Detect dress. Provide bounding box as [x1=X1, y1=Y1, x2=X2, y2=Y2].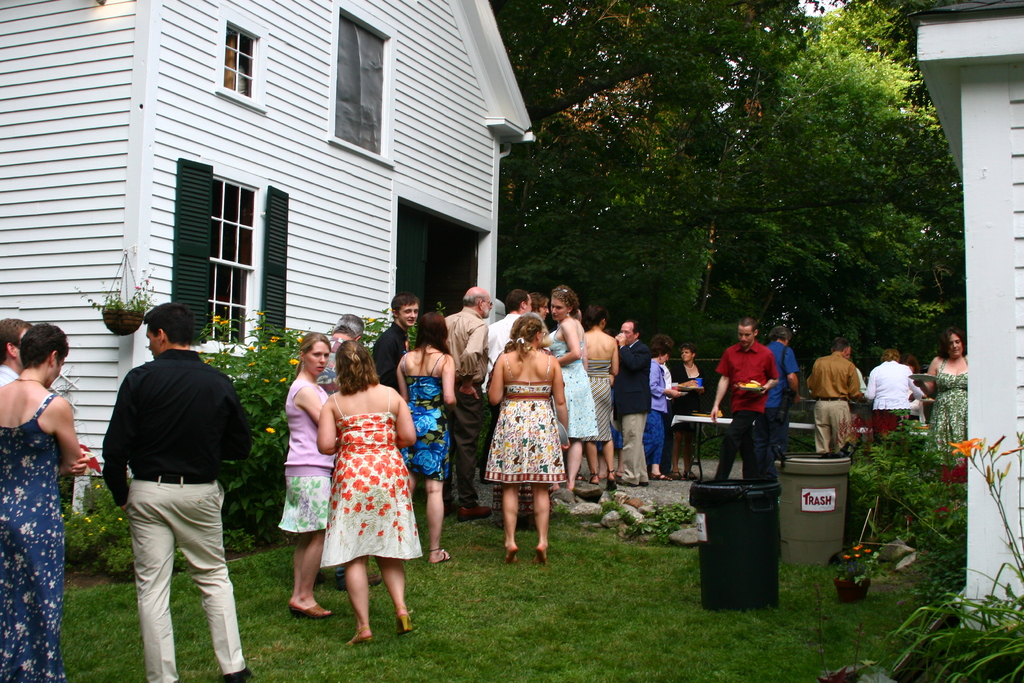
[x1=0, y1=390, x2=67, y2=682].
